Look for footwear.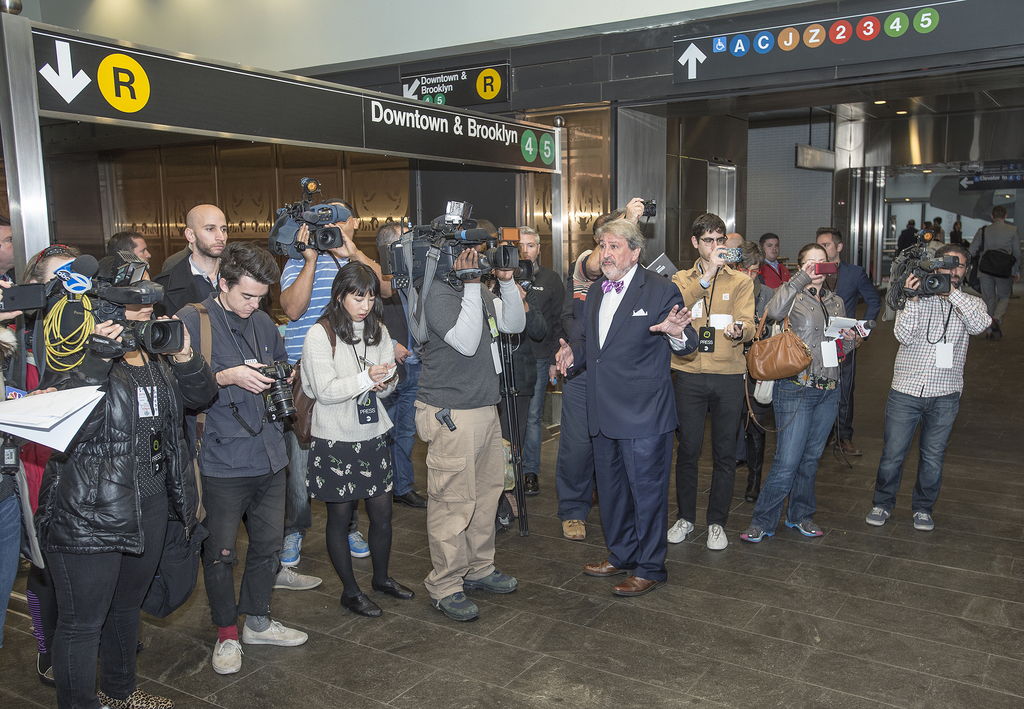
Found: [x1=828, y1=434, x2=865, y2=457].
